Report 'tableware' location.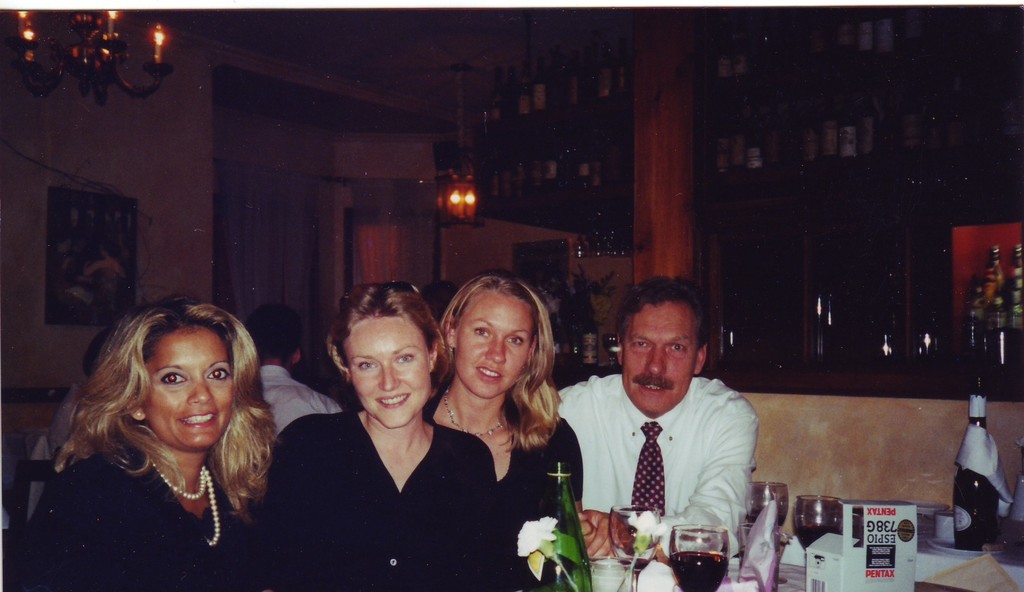
Report: box=[609, 507, 670, 591].
